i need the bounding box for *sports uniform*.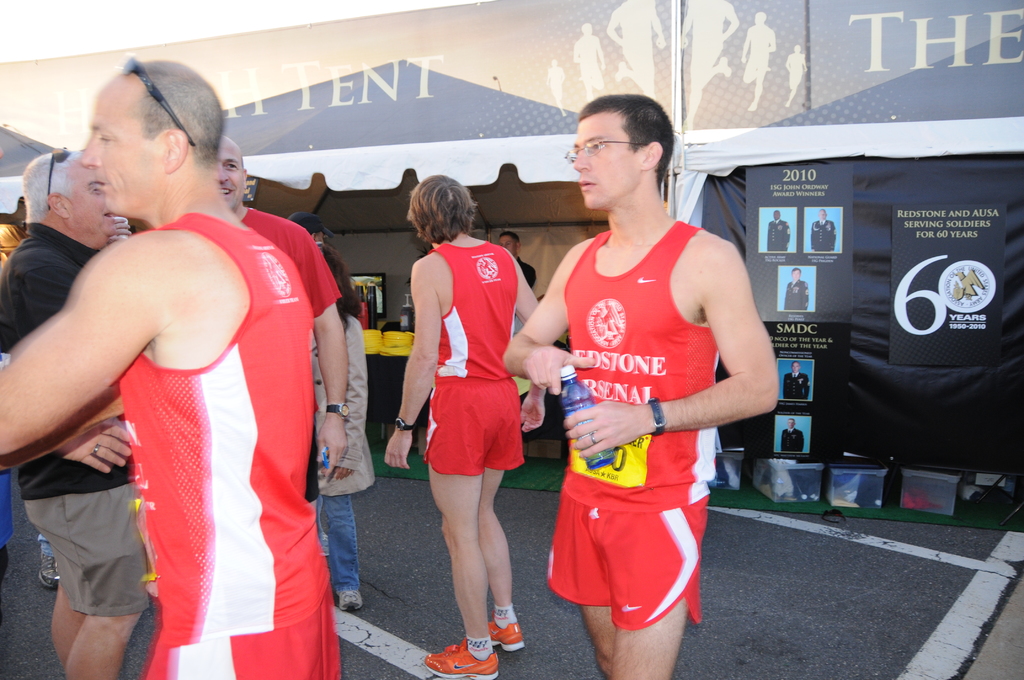
Here it is: select_region(51, 154, 345, 658).
